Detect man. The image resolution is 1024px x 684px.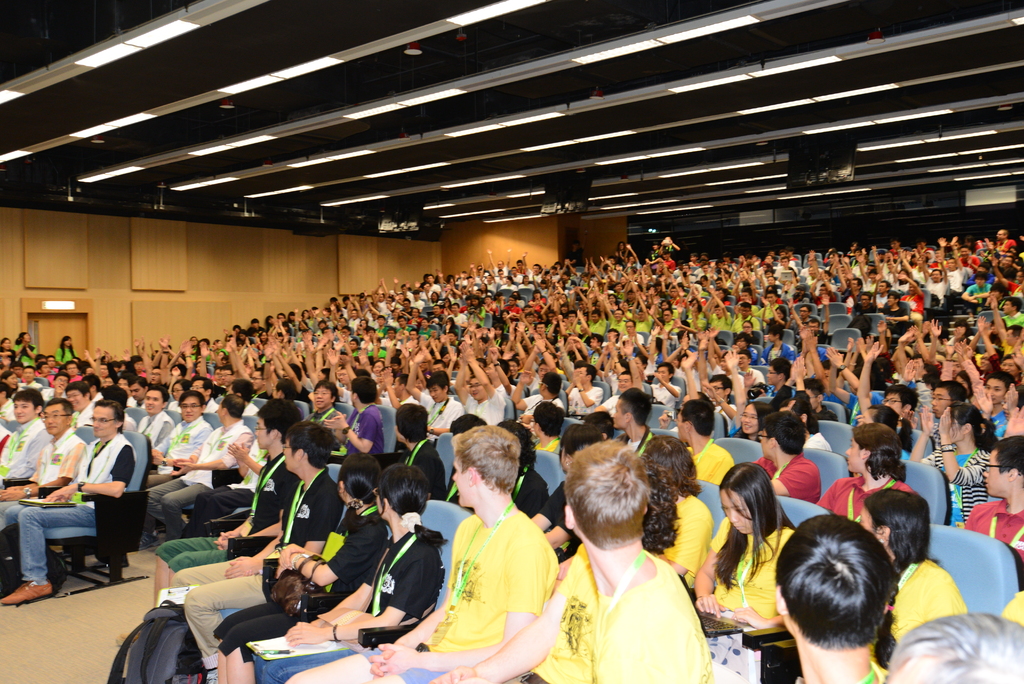
644, 362, 685, 405.
